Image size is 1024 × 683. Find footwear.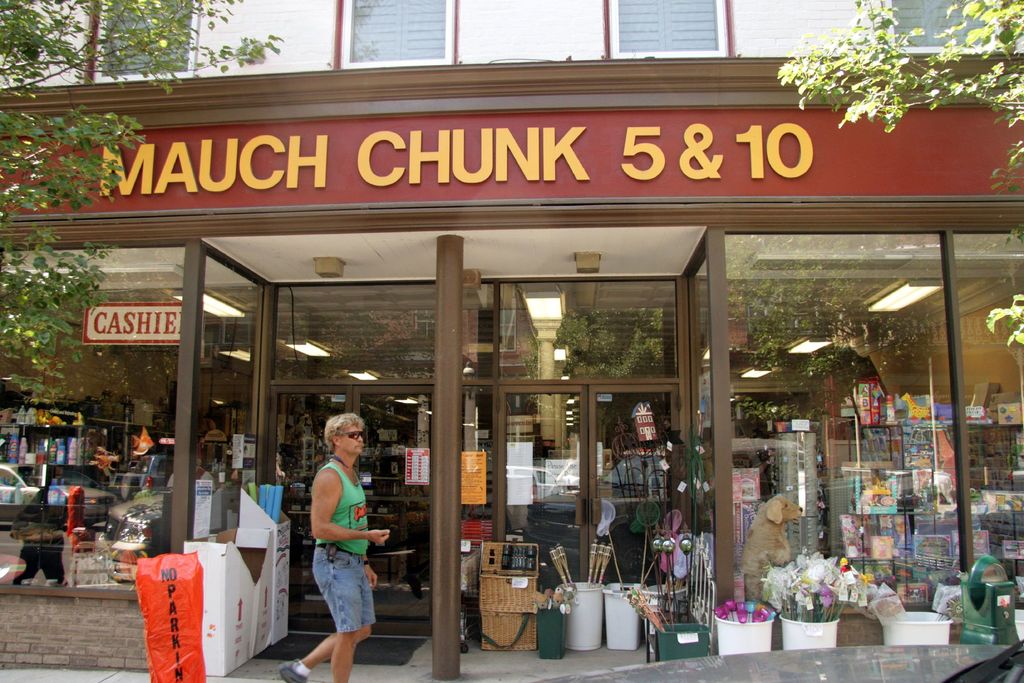
[left=275, top=657, right=311, bottom=682].
